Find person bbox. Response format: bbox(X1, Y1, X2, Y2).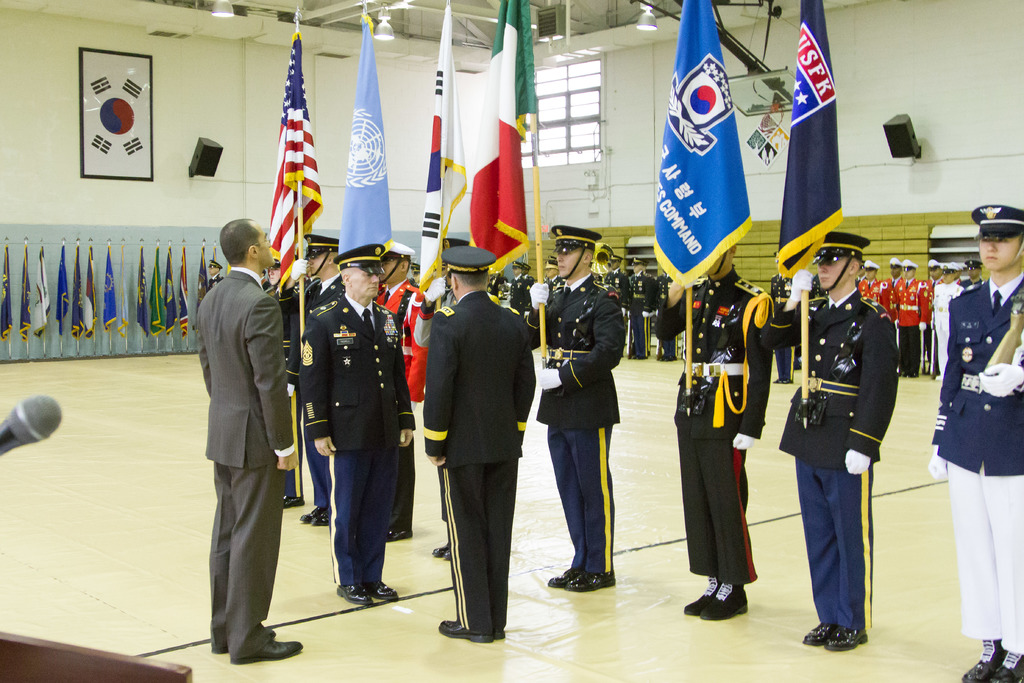
bbox(439, 252, 456, 303).
